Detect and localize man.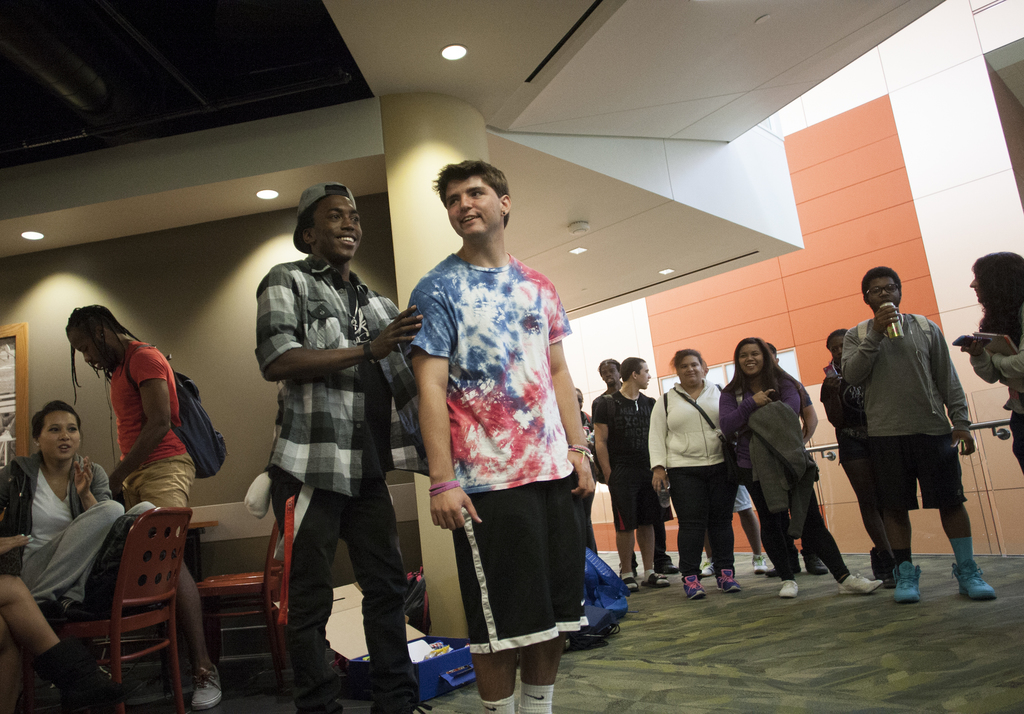
Localized at [590,358,679,577].
